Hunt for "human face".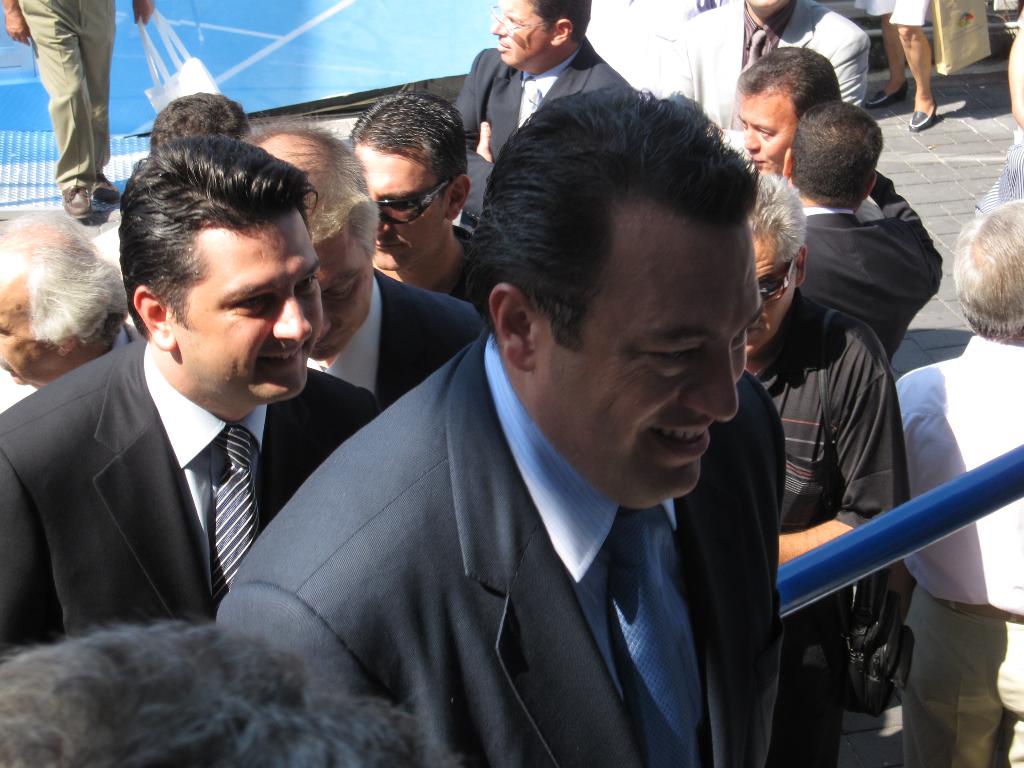
Hunted down at crop(355, 150, 441, 269).
